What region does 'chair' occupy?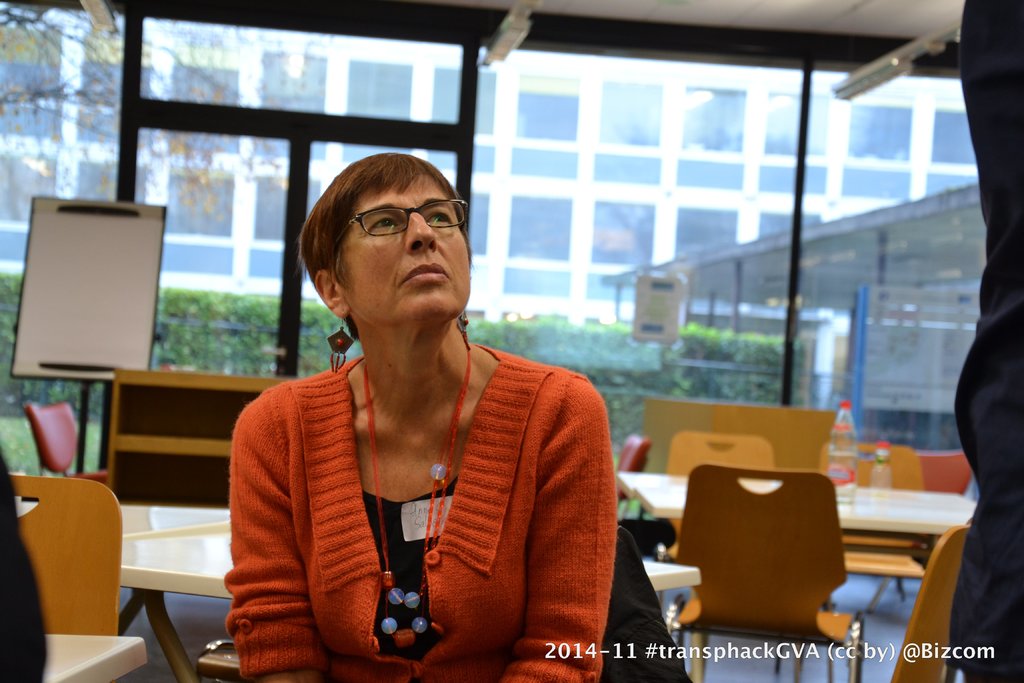
bbox(672, 465, 844, 682).
